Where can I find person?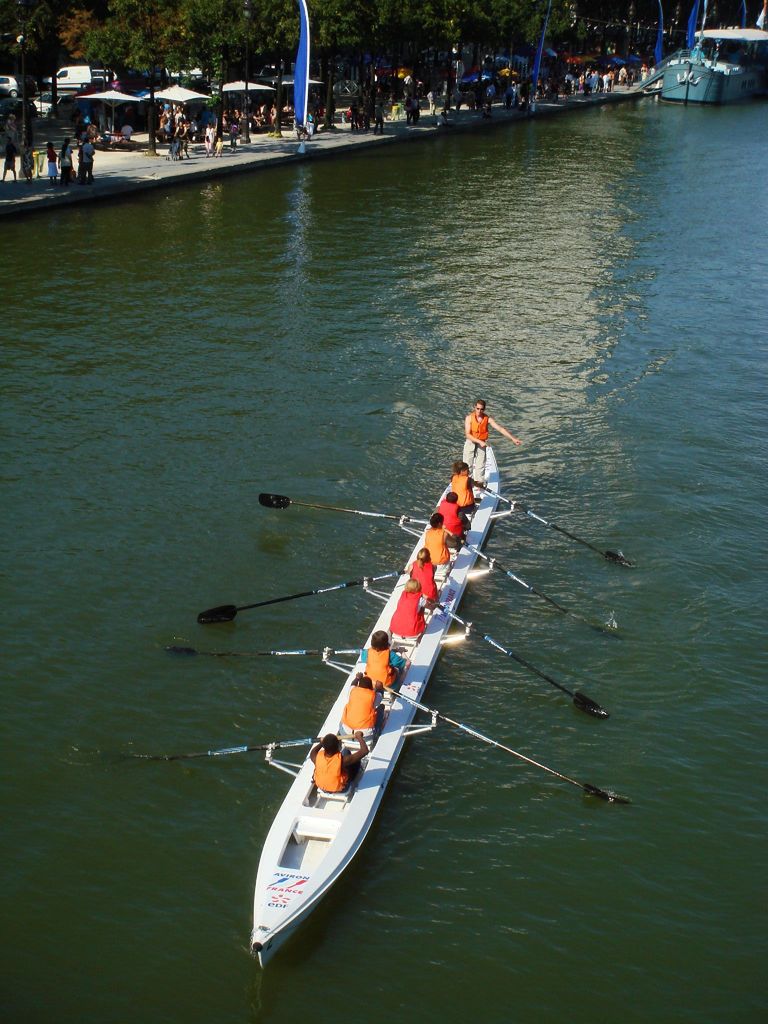
You can find it at (429,517,456,564).
